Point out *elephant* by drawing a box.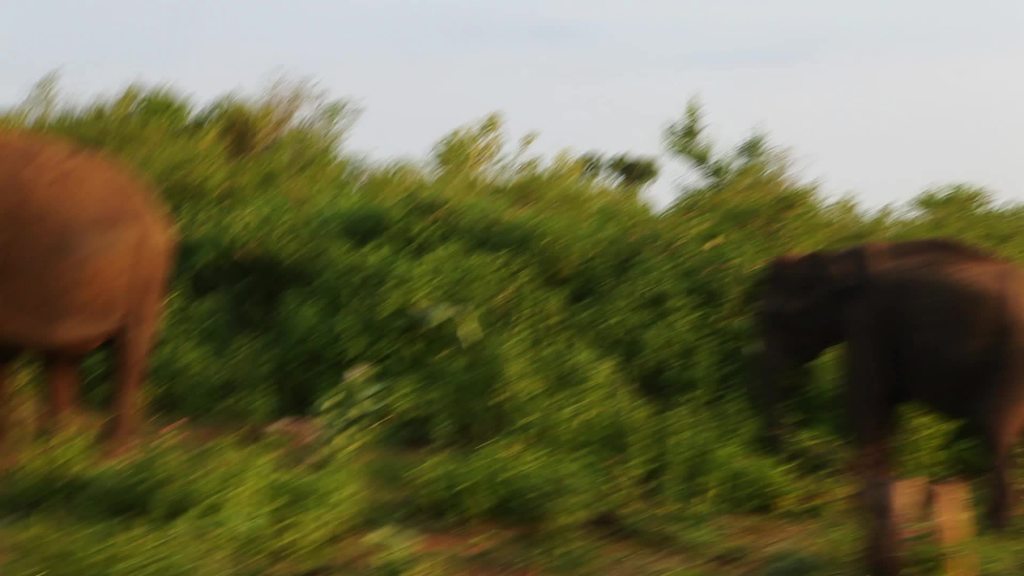
0, 157, 176, 434.
